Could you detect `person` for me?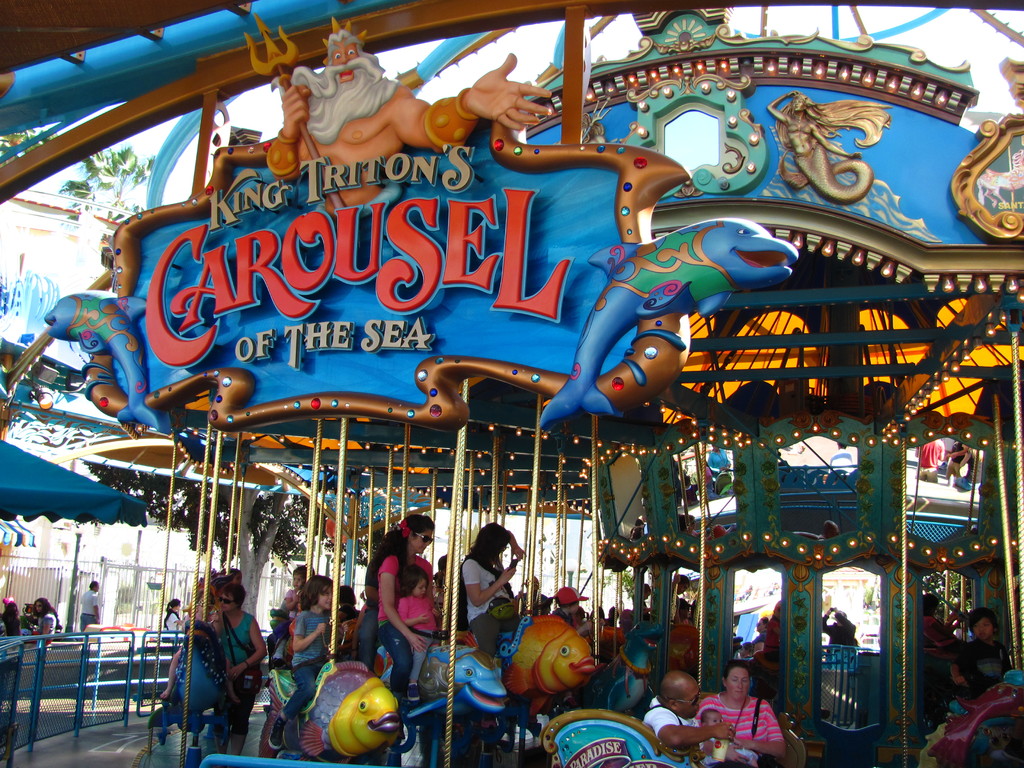
Detection result: [956,607,1011,699].
